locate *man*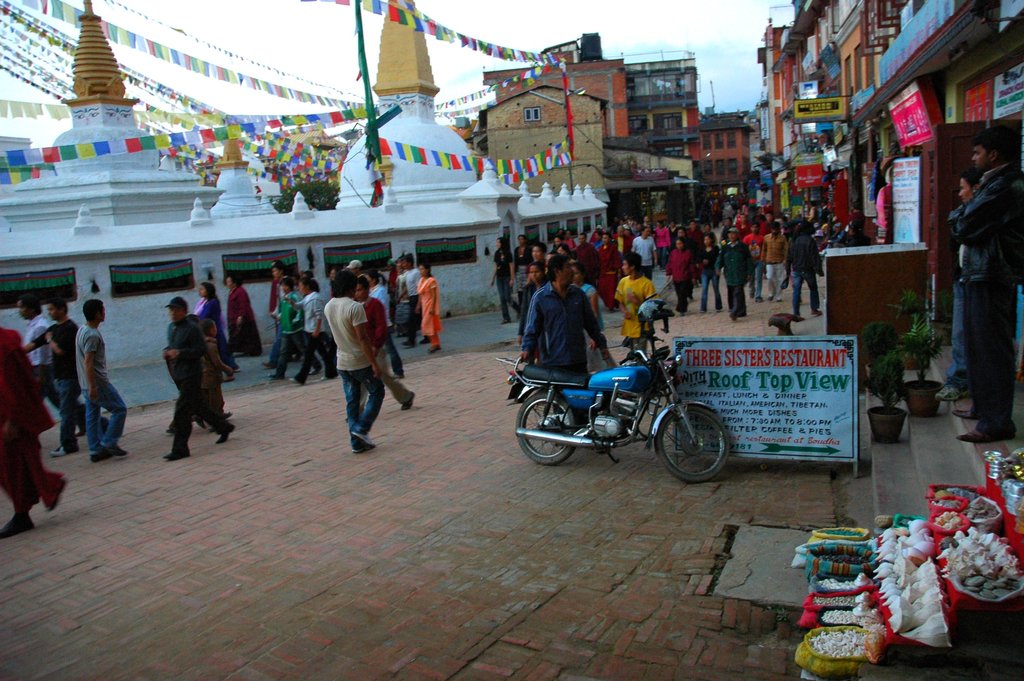
bbox(319, 268, 379, 459)
